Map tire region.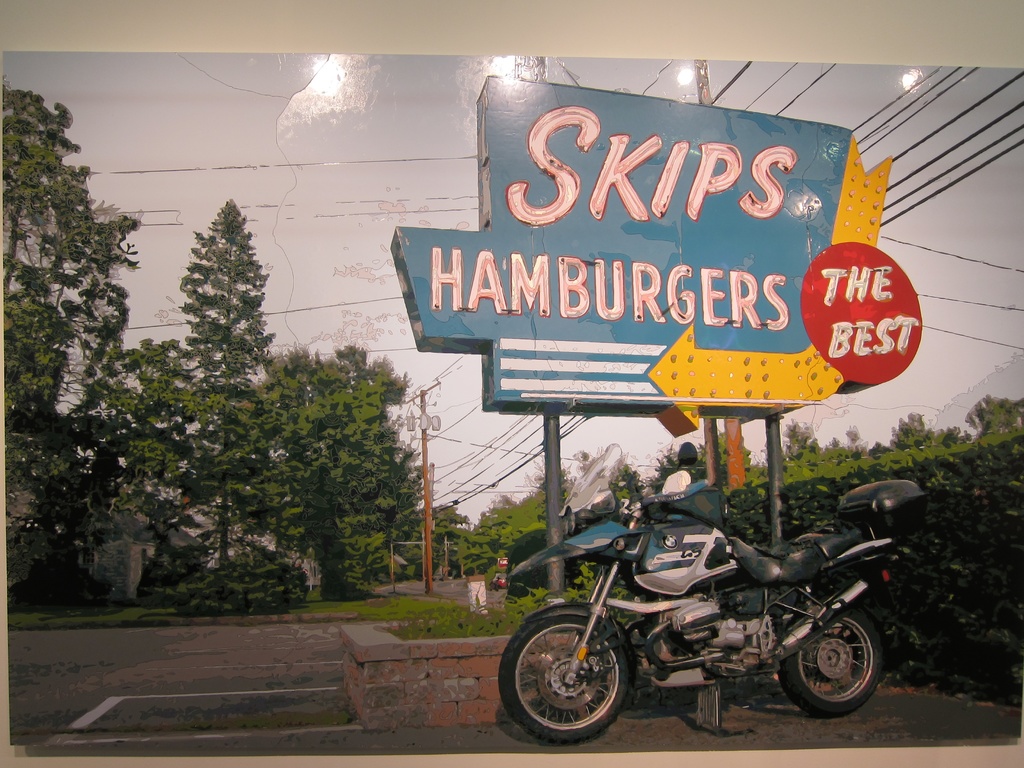
Mapped to rect(522, 605, 650, 751).
